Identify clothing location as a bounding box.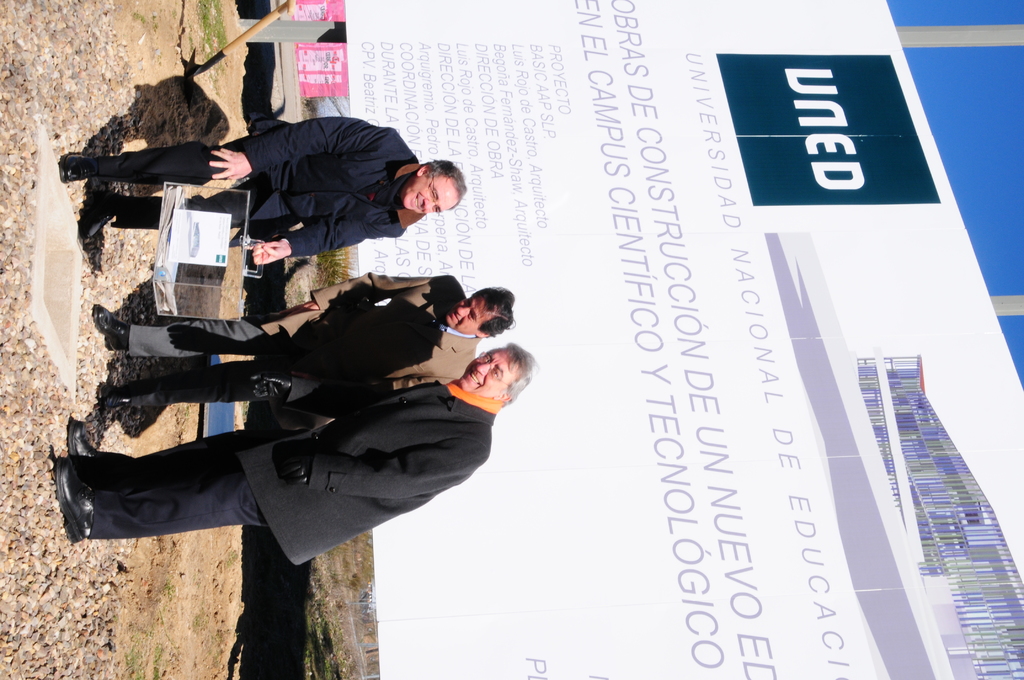
pyautogui.locateOnScreen(98, 147, 266, 231).
